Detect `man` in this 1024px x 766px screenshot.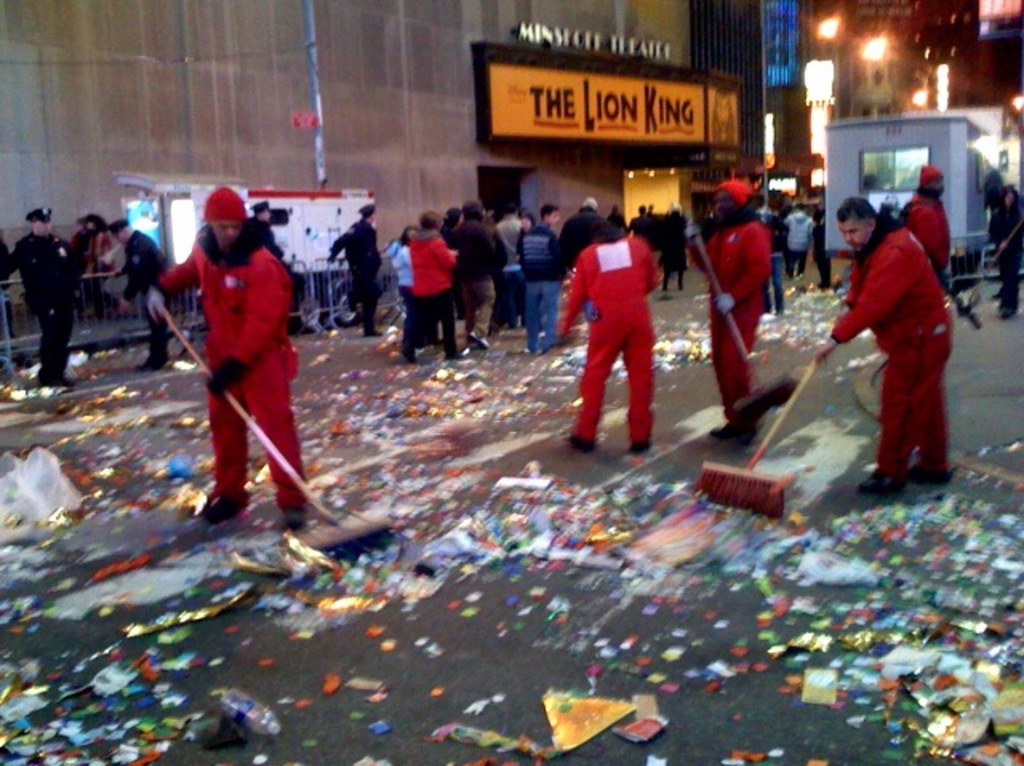
Detection: [x1=811, y1=190, x2=966, y2=507].
